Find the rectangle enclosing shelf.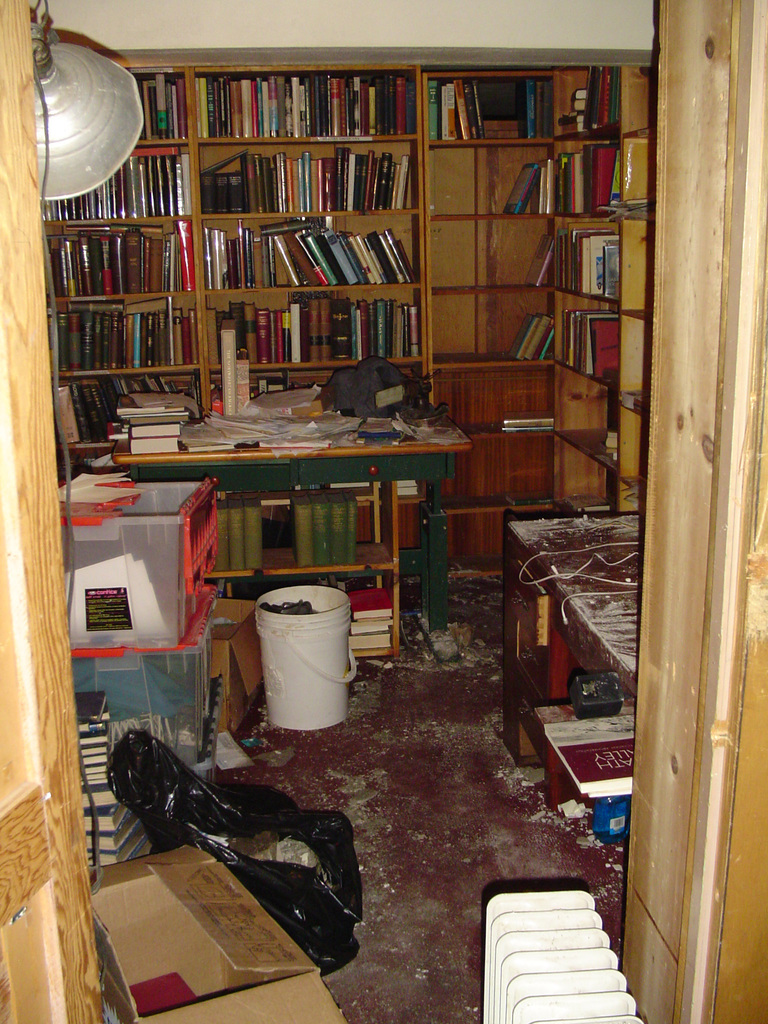
locate(193, 356, 420, 419).
